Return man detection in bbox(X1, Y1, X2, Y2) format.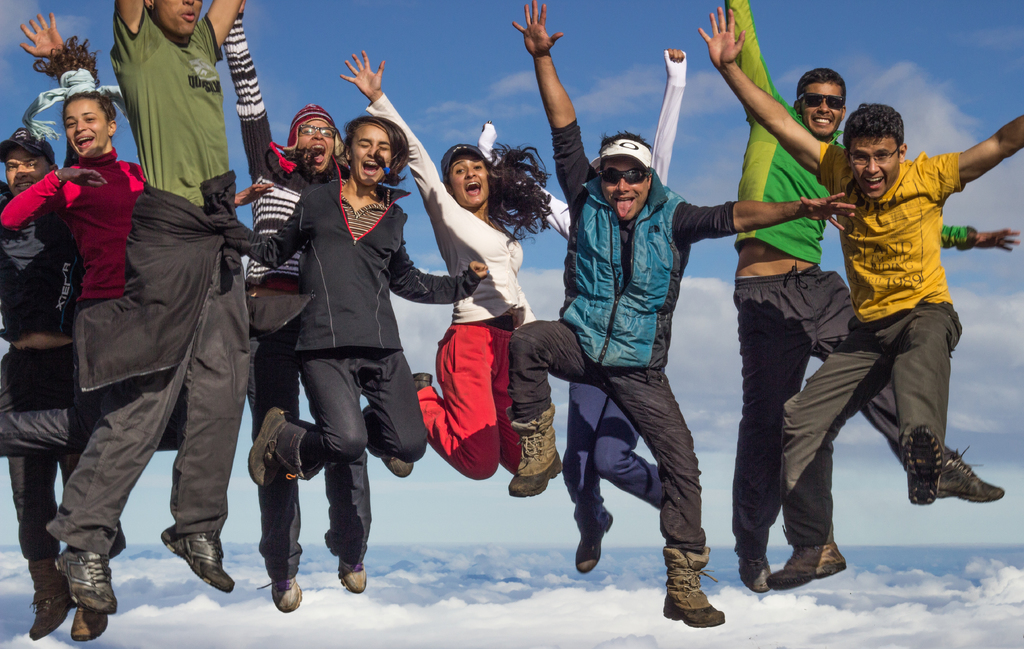
bbox(0, 125, 109, 647).
